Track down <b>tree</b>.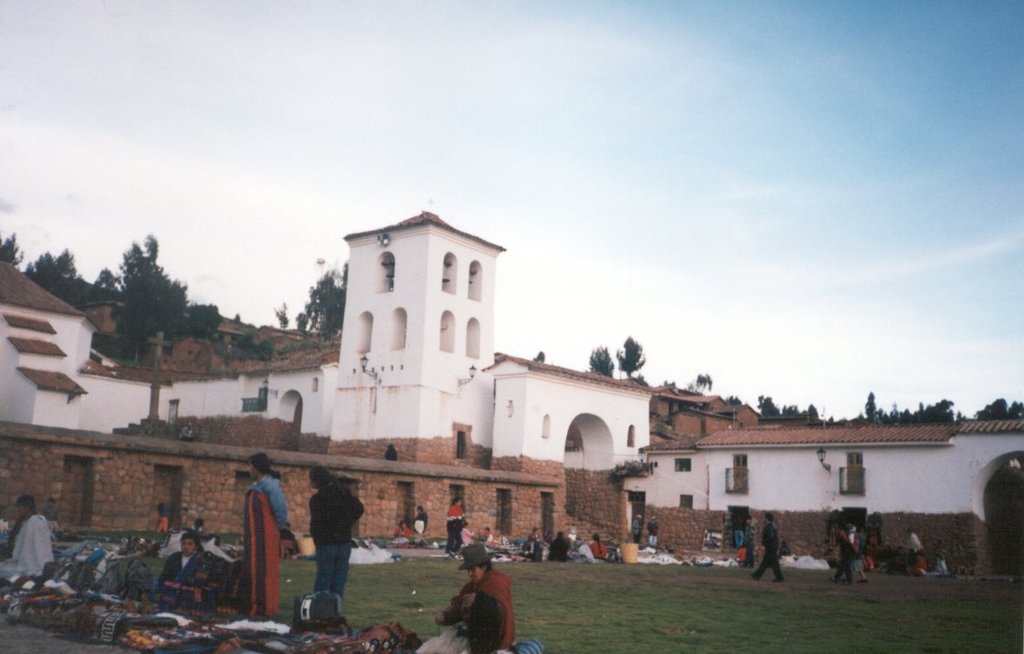
Tracked to box=[588, 346, 618, 379].
